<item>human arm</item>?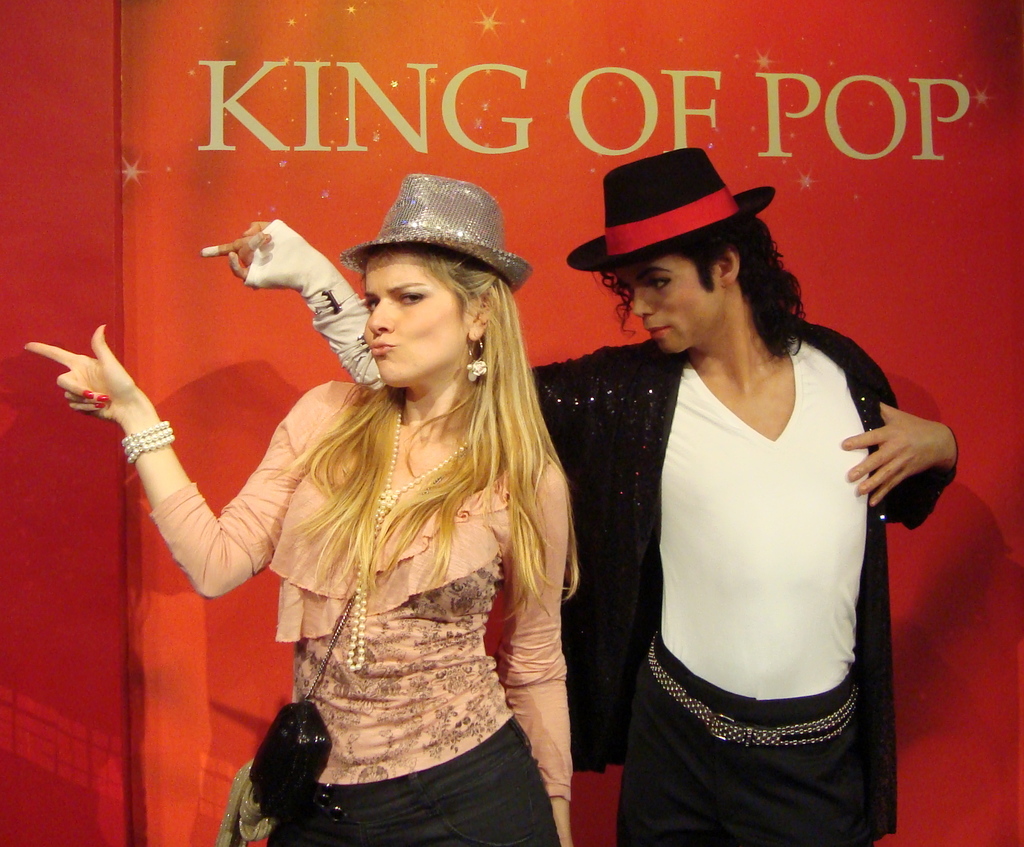
crop(842, 364, 956, 528)
